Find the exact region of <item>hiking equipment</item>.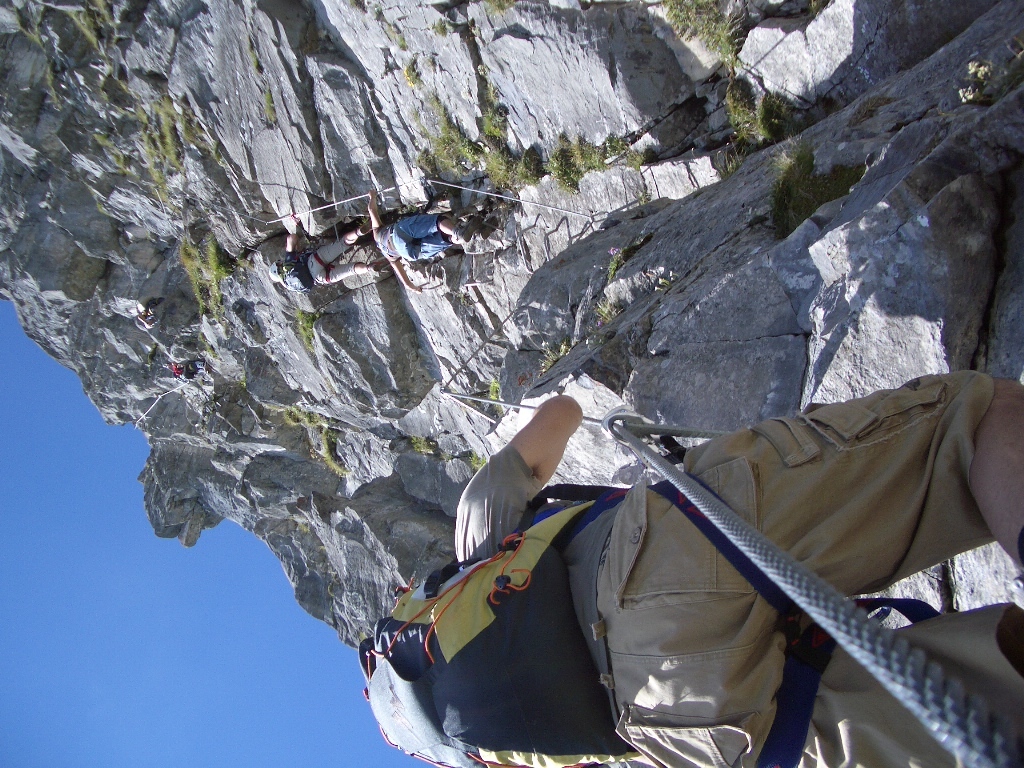
Exact region: [x1=268, y1=260, x2=283, y2=284].
